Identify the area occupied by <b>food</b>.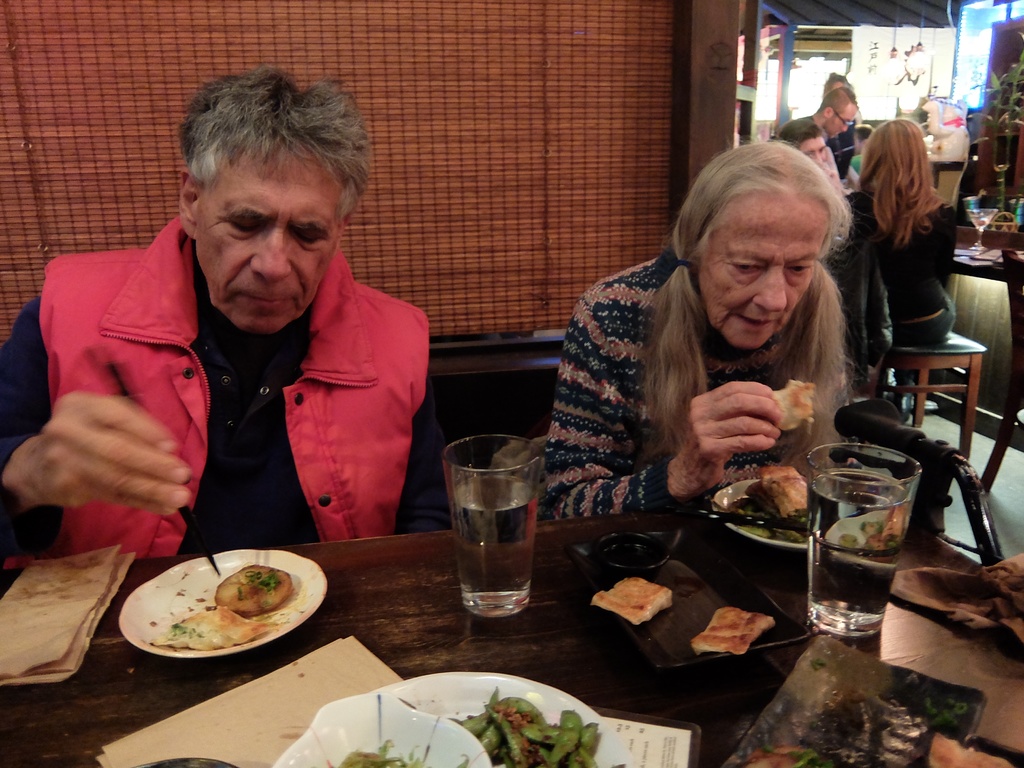
Area: bbox=(153, 598, 263, 653).
